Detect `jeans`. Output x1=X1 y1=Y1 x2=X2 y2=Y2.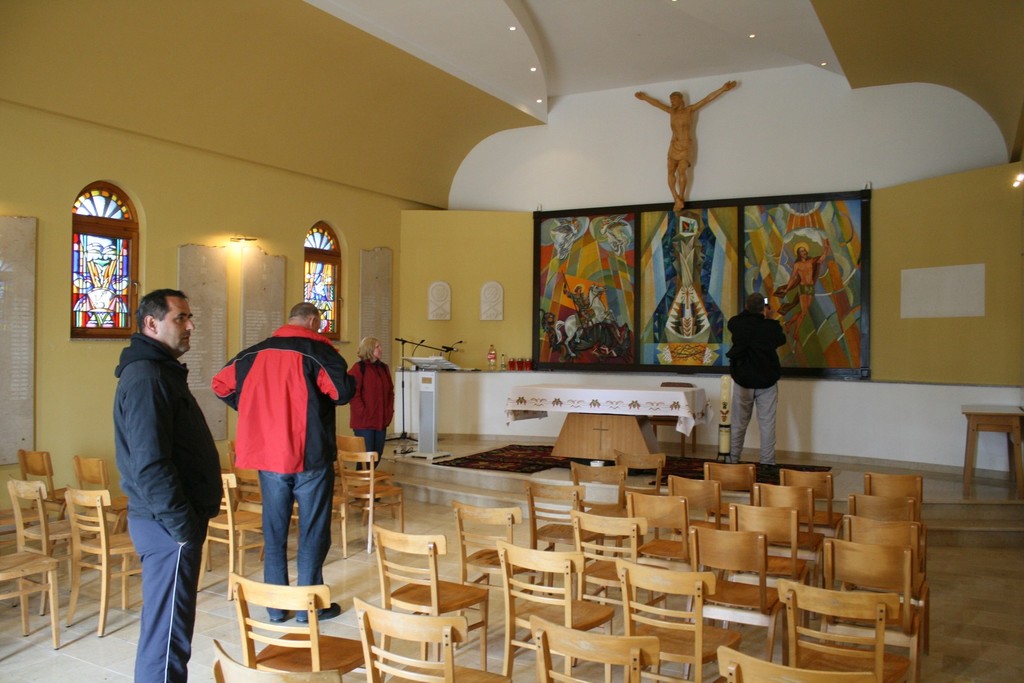
x1=726 y1=381 x2=788 y2=465.
